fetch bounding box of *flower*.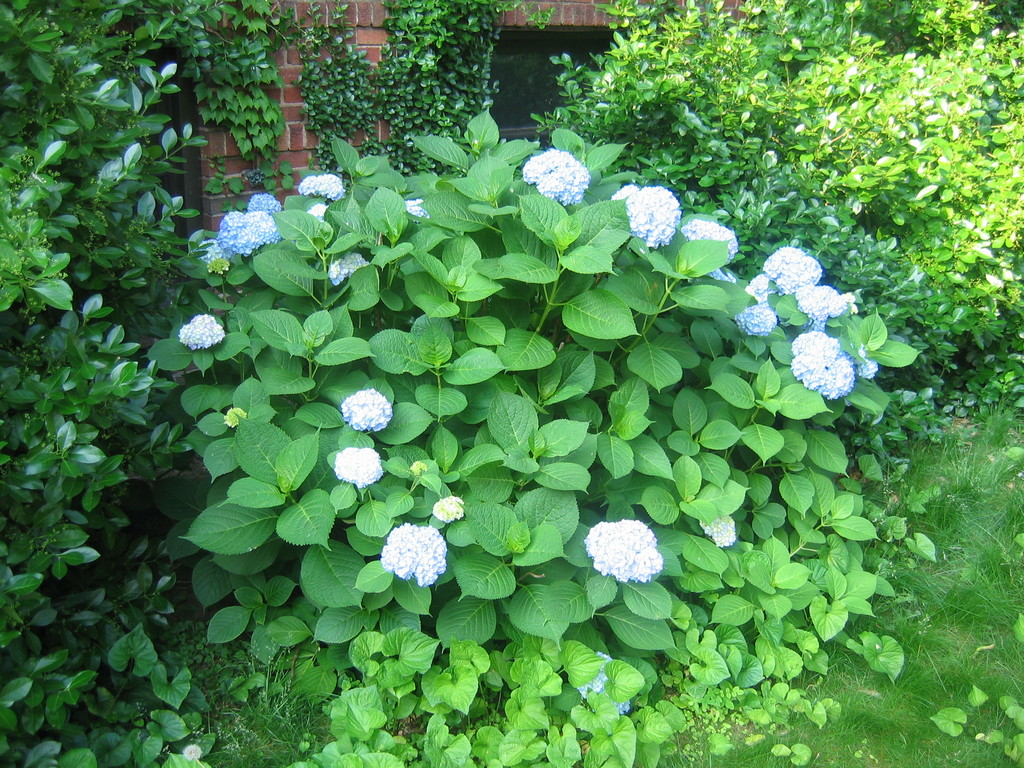
Bbox: rect(406, 195, 429, 219).
